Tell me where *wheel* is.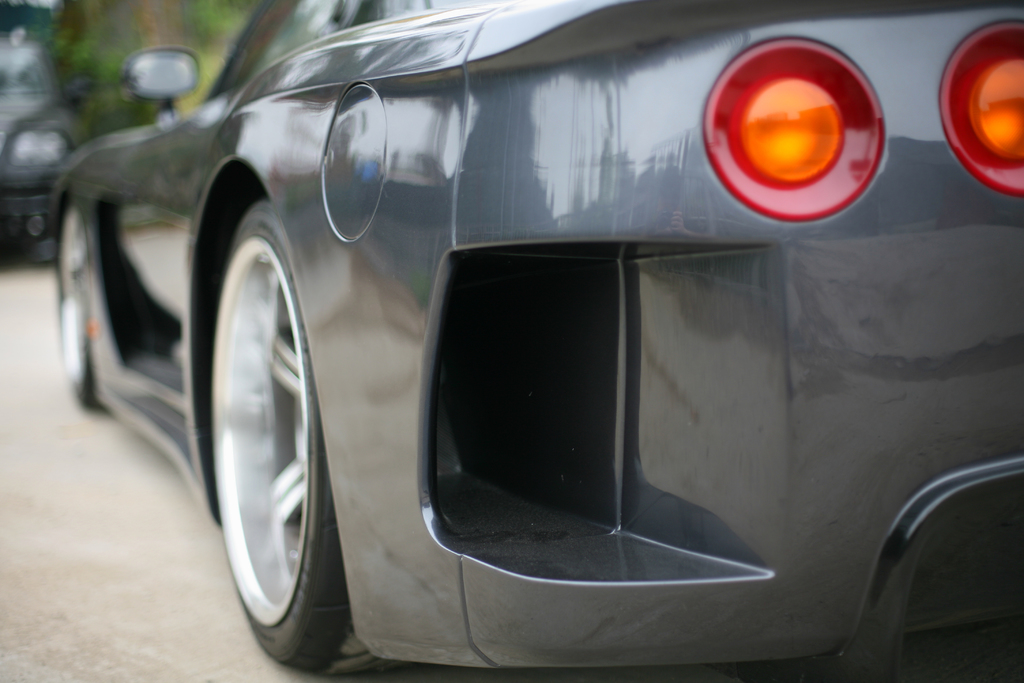
*wheel* is at [179, 170, 333, 659].
